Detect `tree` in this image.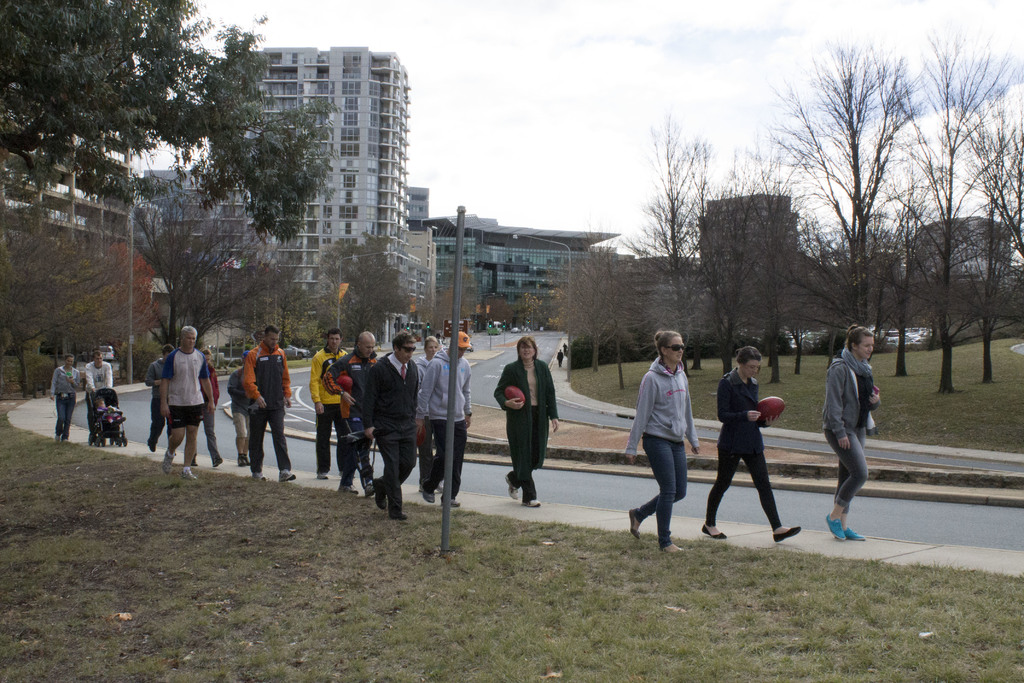
Detection: left=758, top=115, right=815, bottom=383.
